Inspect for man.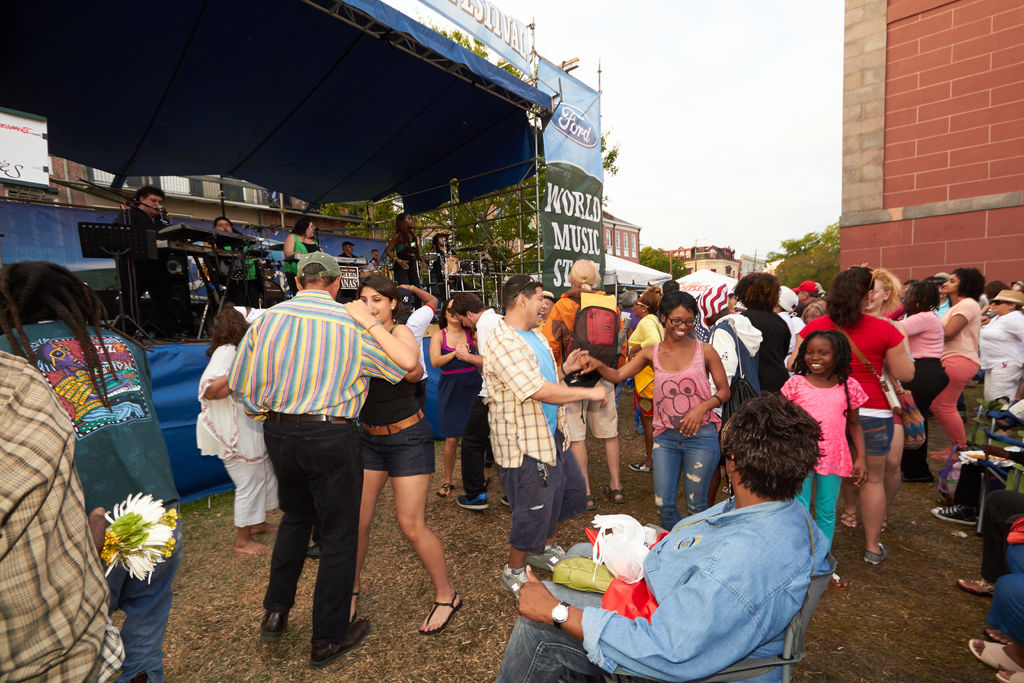
Inspection: select_region(481, 276, 605, 600).
